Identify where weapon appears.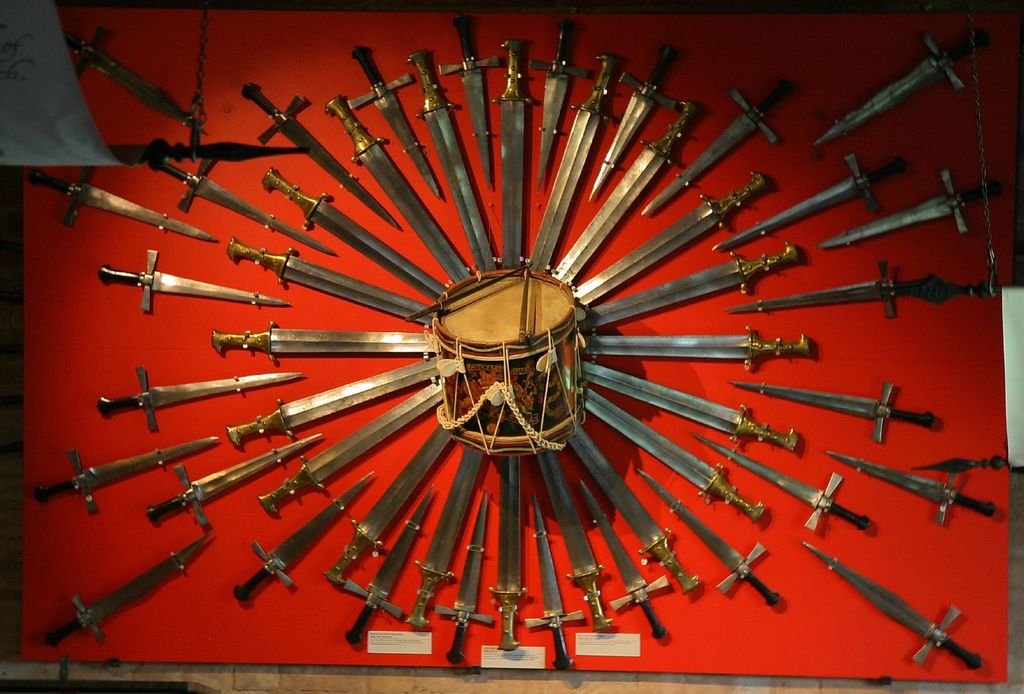
Appears at (202,325,452,375).
